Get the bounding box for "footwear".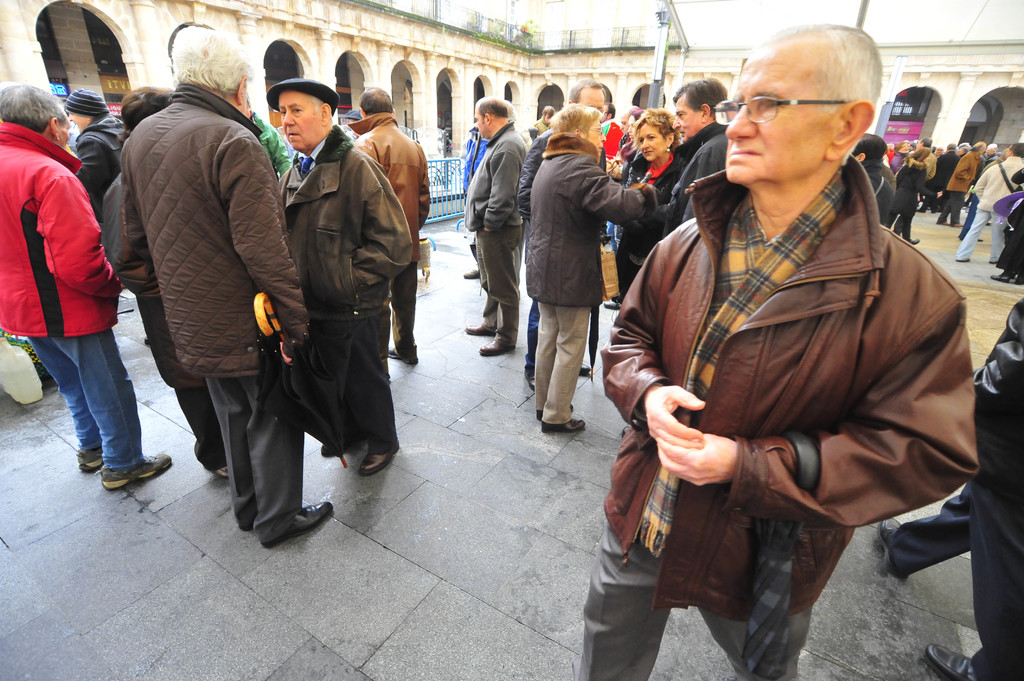
905, 237, 920, 243.
